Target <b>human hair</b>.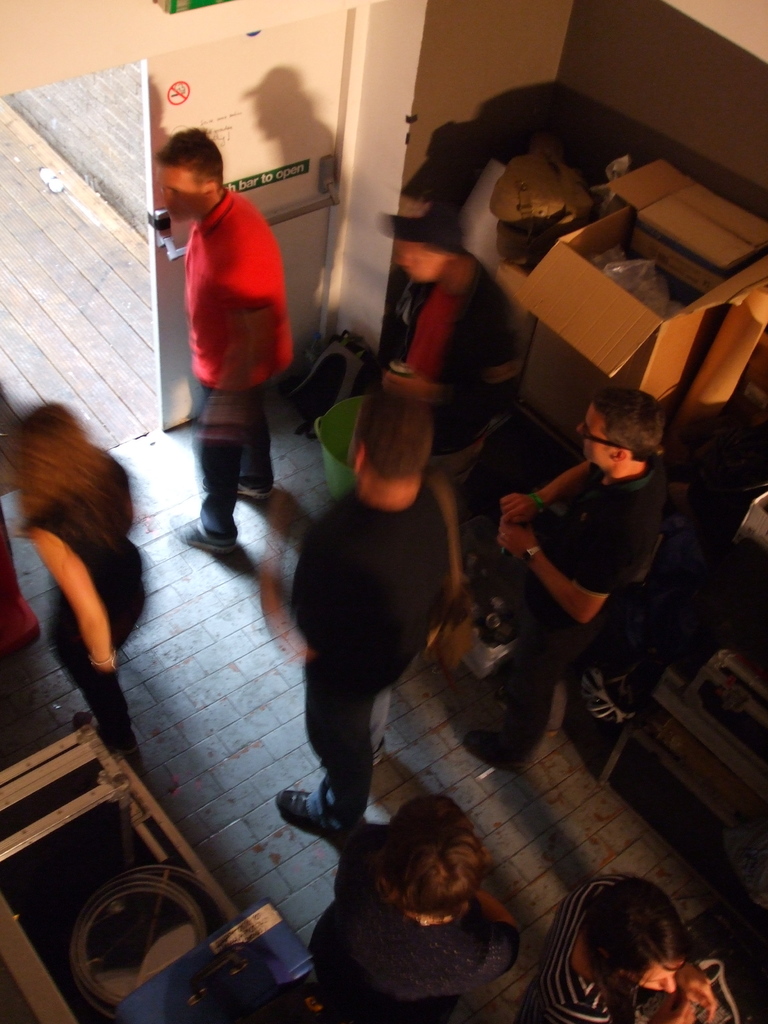
Target region: l=589, t=393, r=663, b=474.
